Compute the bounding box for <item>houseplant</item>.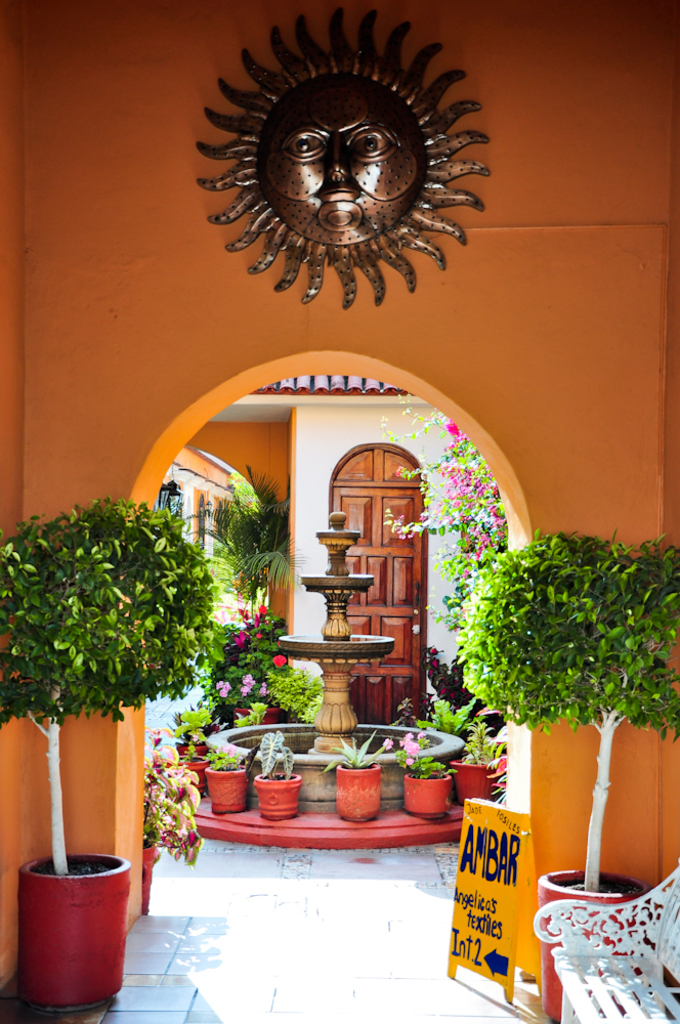
<region>457, 523, 679, 1023</region>.
